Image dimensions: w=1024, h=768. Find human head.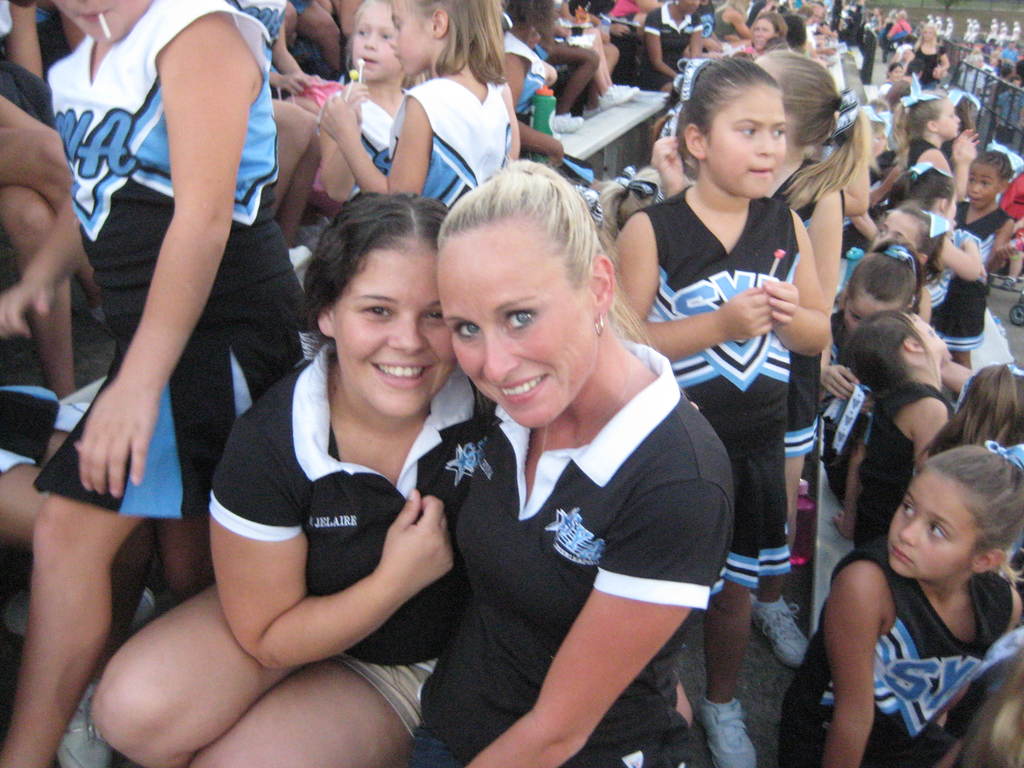
Rect(808, 4, 824, 28).
